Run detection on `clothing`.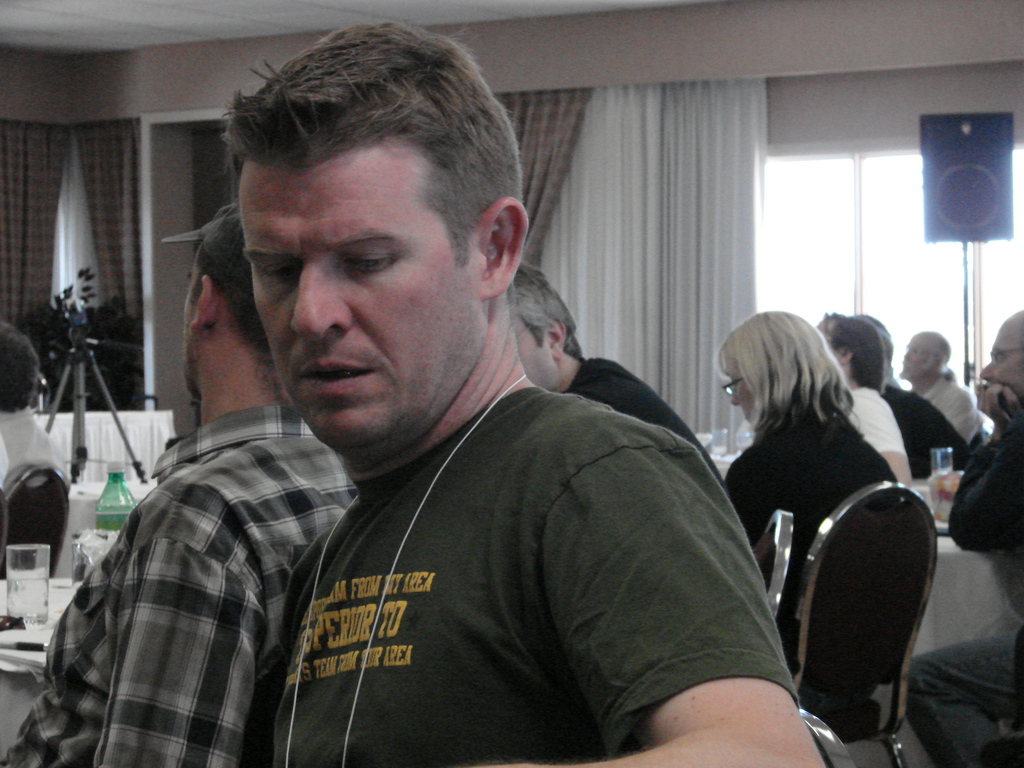
Result: <region>0, 404, 361, 767</region>.
